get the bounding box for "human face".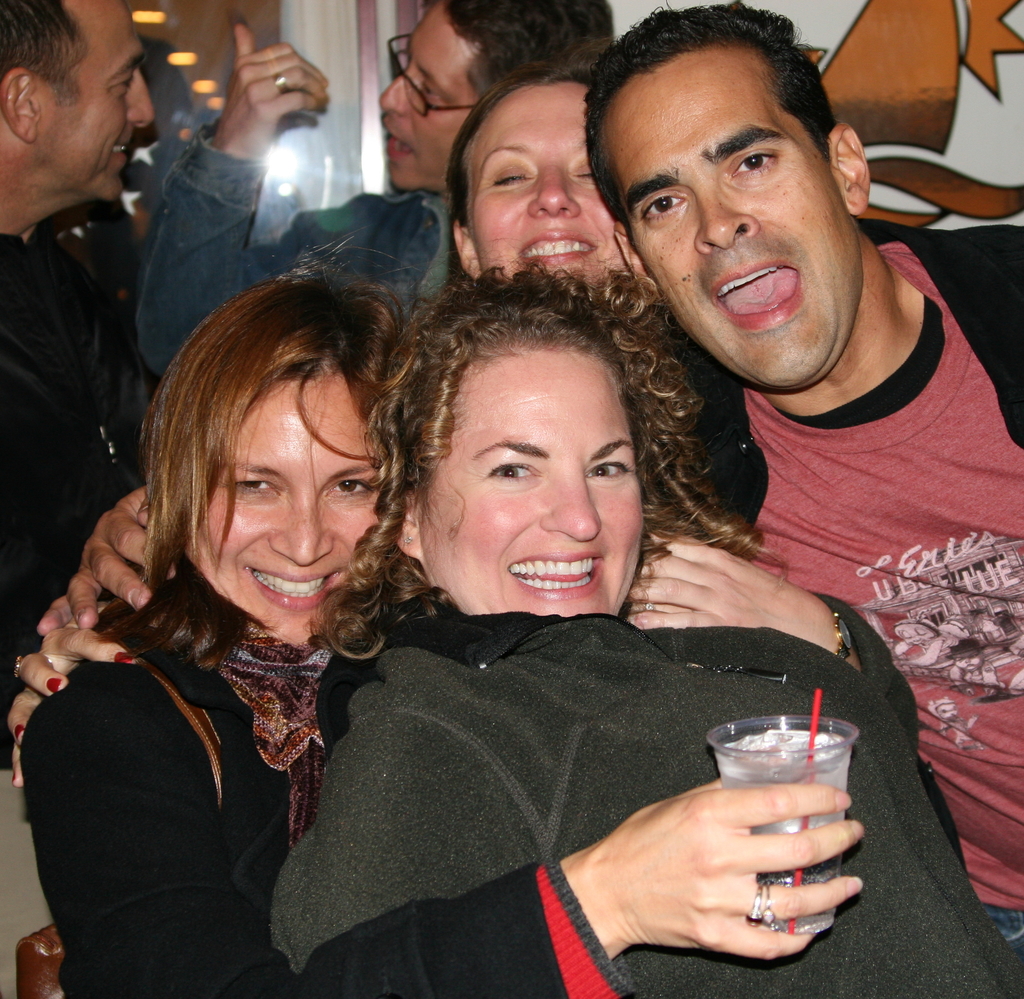
(x1=612, y1=42, x2=863, y2=394).
